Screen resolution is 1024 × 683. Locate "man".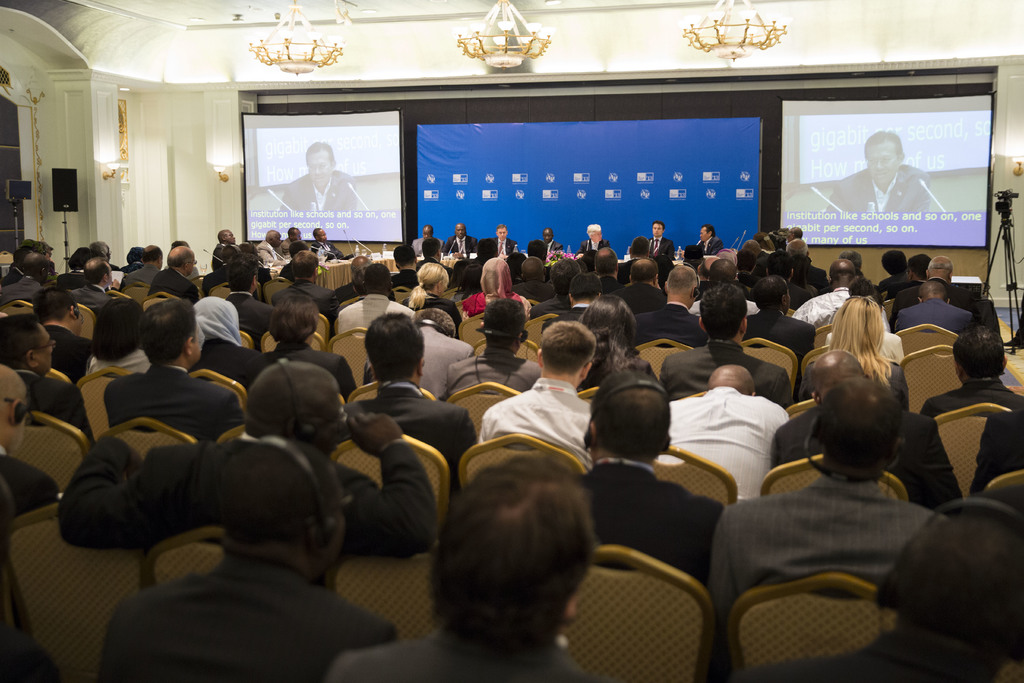
box=[254, 229, 283, 265].
